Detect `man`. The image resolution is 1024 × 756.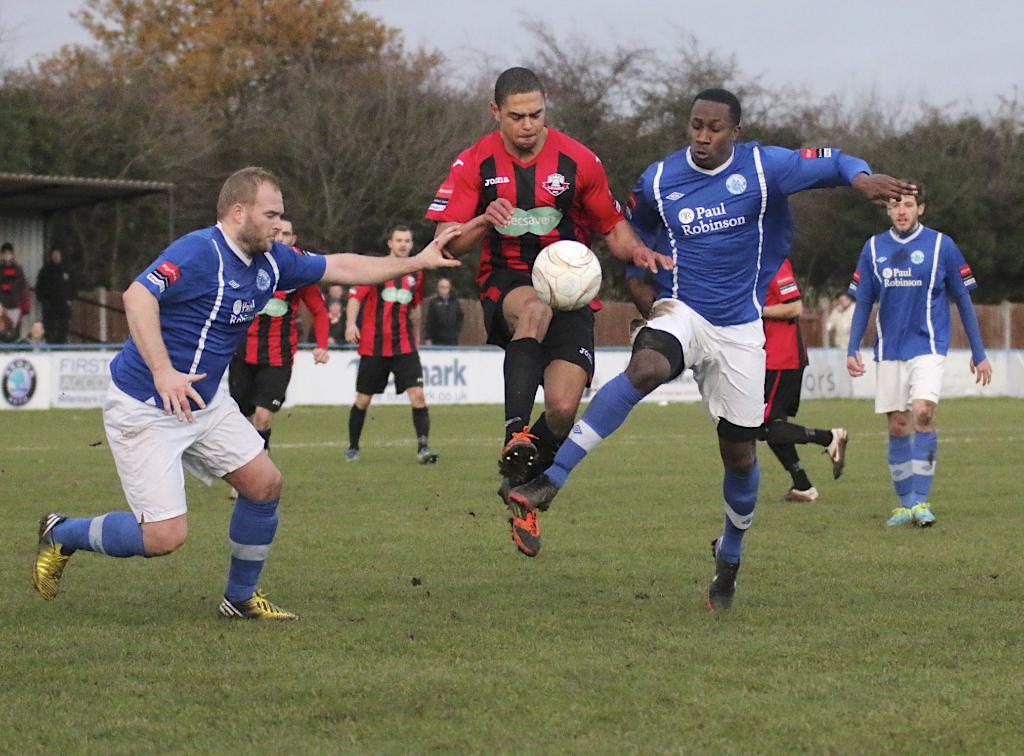
crop(424, 277, 463, 344).
